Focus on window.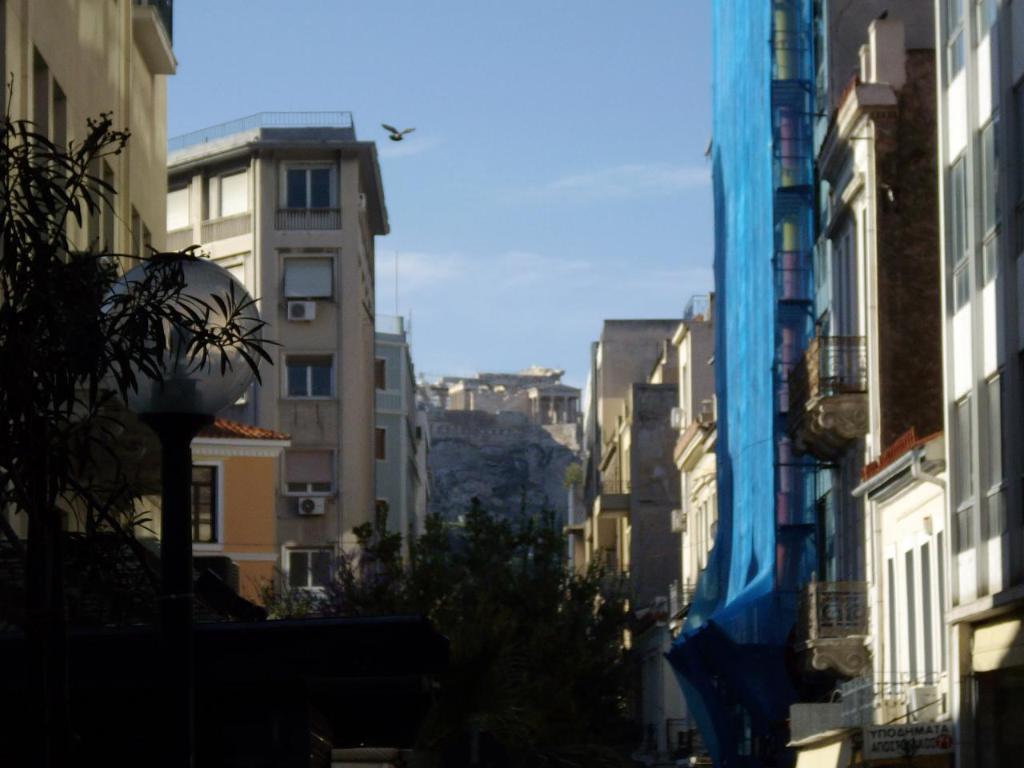
Focused at box(202, 164, 247, 218).
